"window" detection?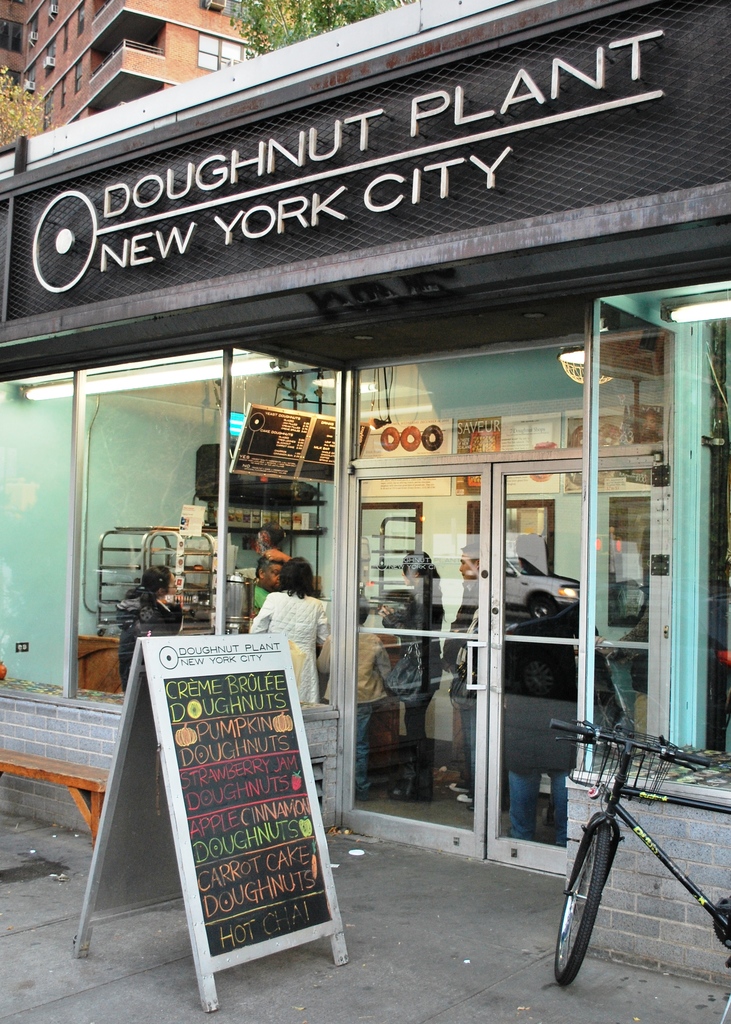
{"x1": 73, "y1": 346, "x2": 223, "y2": 699}
